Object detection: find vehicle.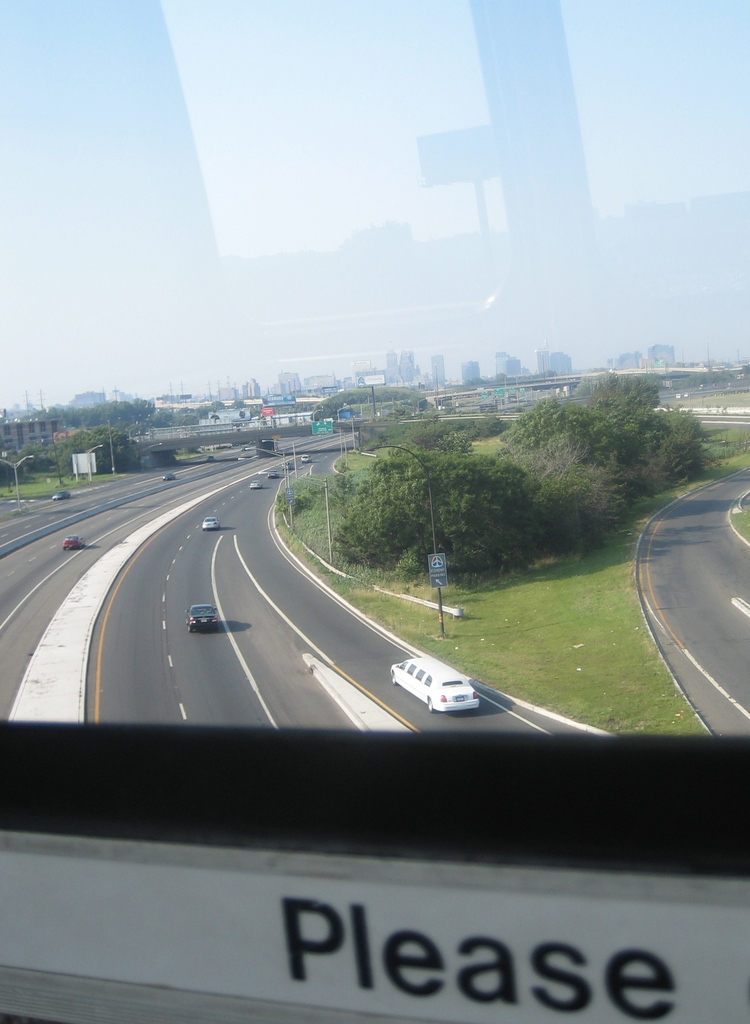
190,598,221,634.
